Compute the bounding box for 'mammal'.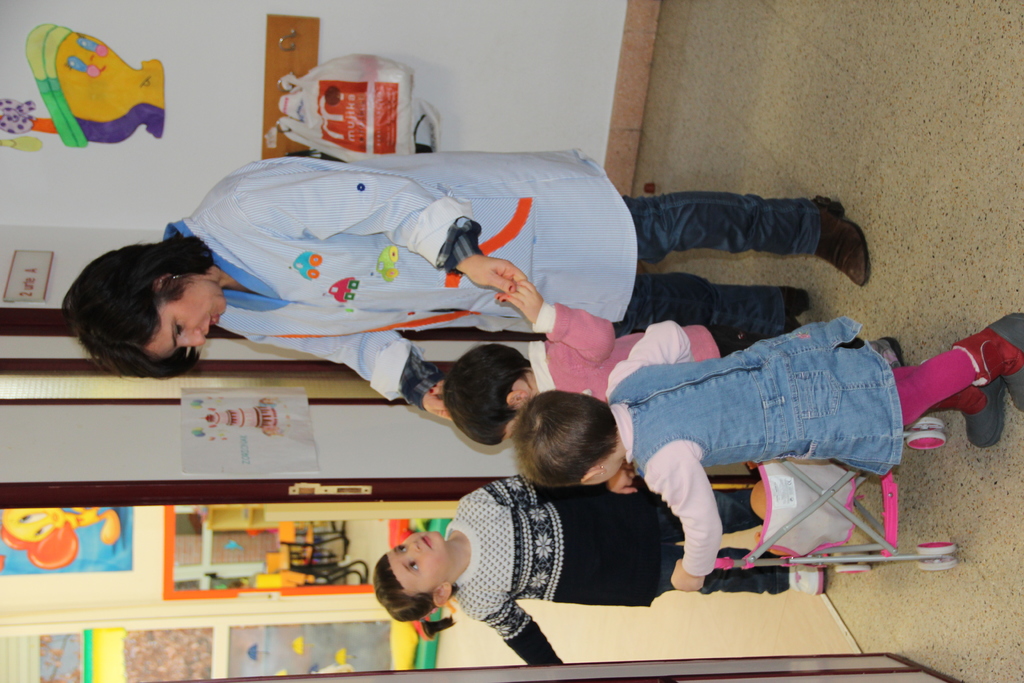
371 465 826 668.
